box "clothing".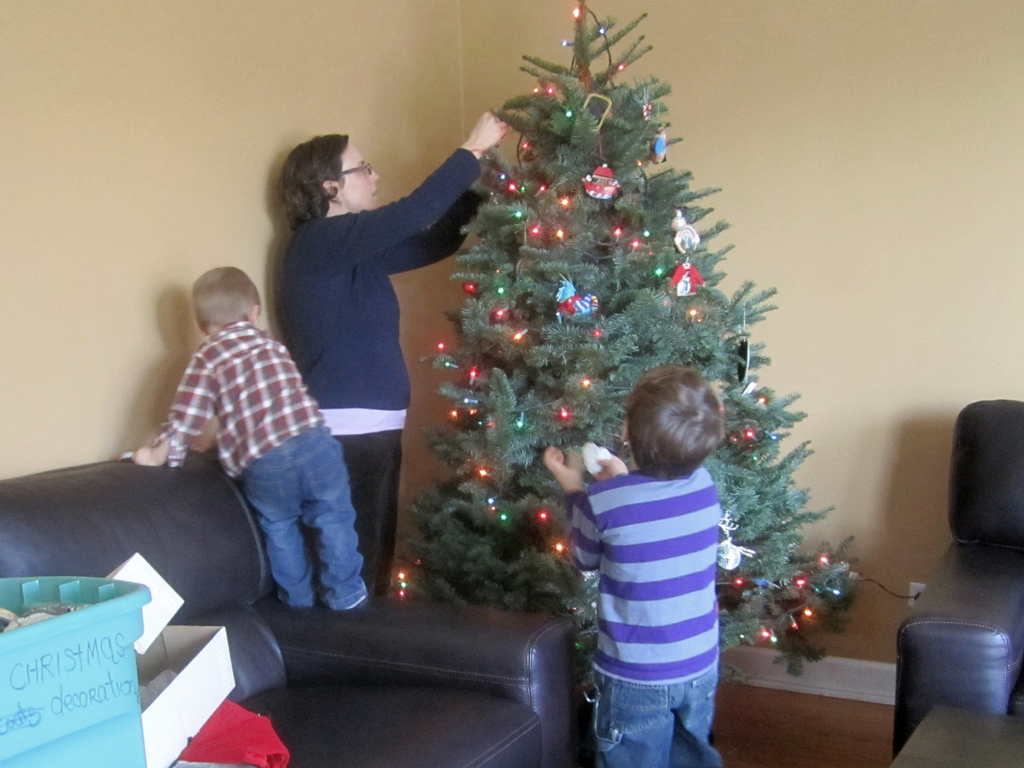
region(140, 316, 370, 611).
